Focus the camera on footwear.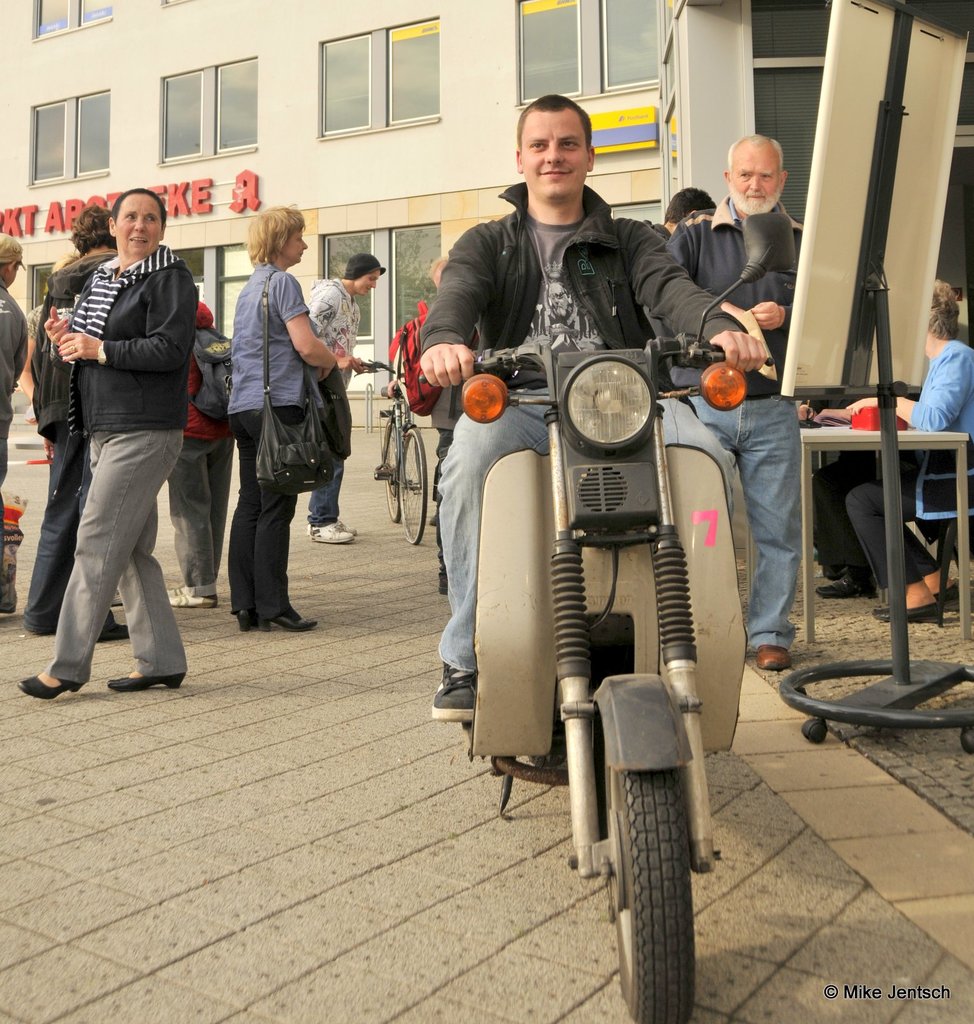
Focus region: (106, 675, 185, 698).
